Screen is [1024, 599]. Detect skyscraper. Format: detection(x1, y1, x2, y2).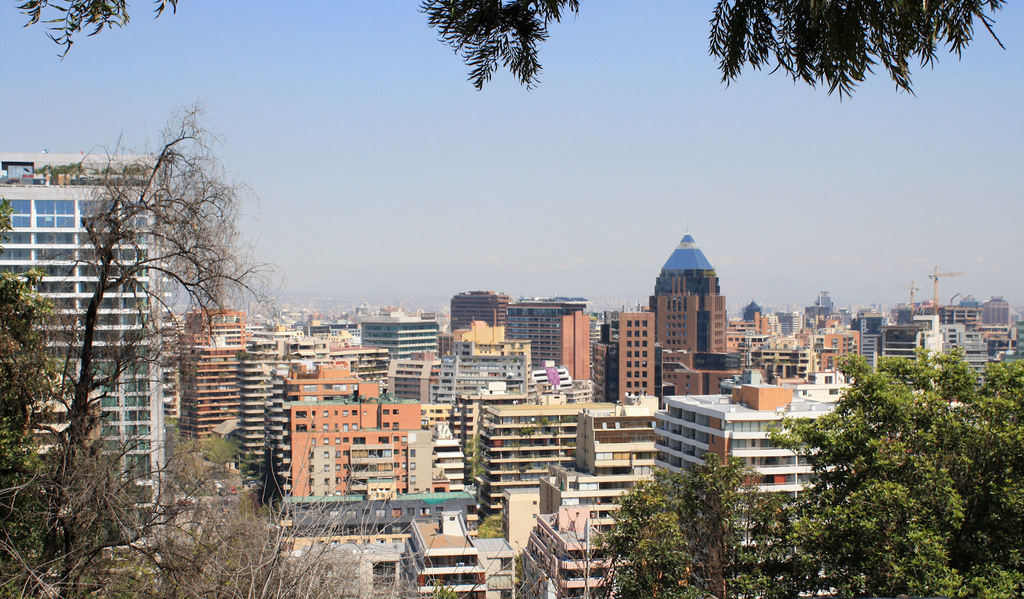
detection(648, 232, 744, 404).
